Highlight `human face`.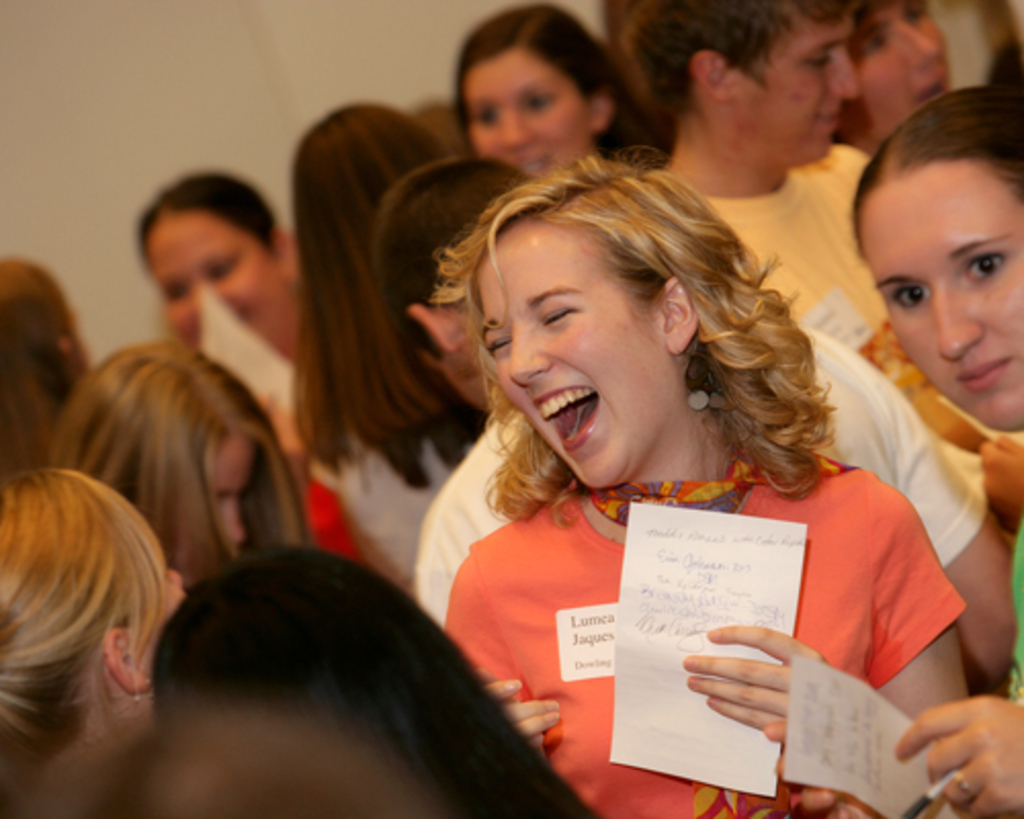
Highlighted region: 860, 160, 1020, 432.
